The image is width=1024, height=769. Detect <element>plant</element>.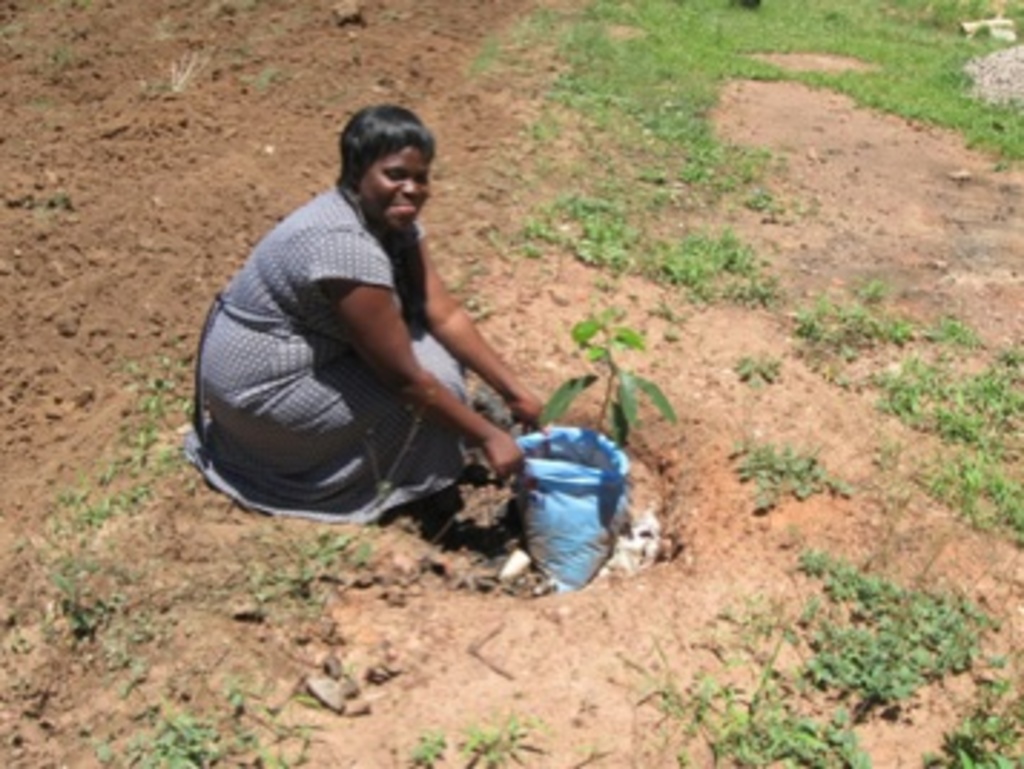
Detection: [542, 307, 680, 448].
